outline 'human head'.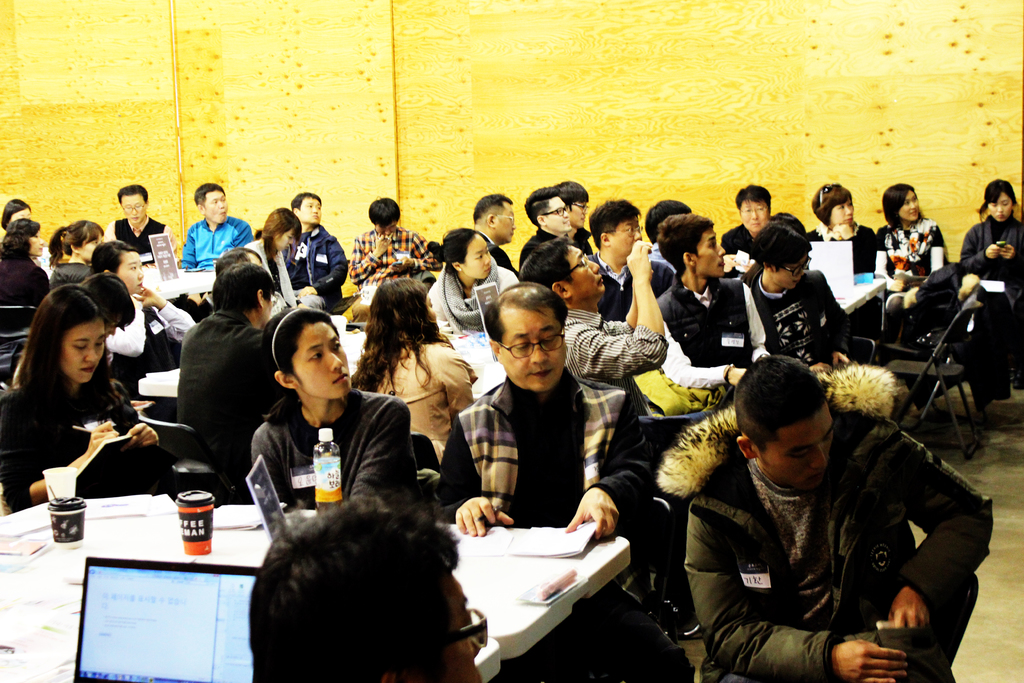
Outline: BBox(484, 280, 570, 398).
